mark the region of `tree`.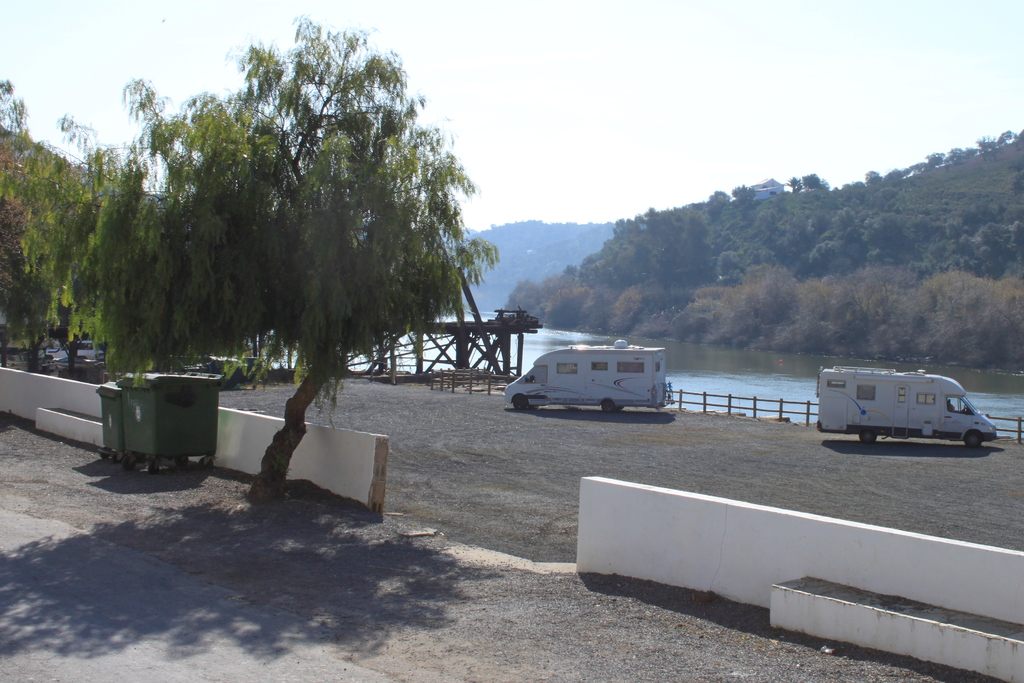
Region: (800,173,828,200).
